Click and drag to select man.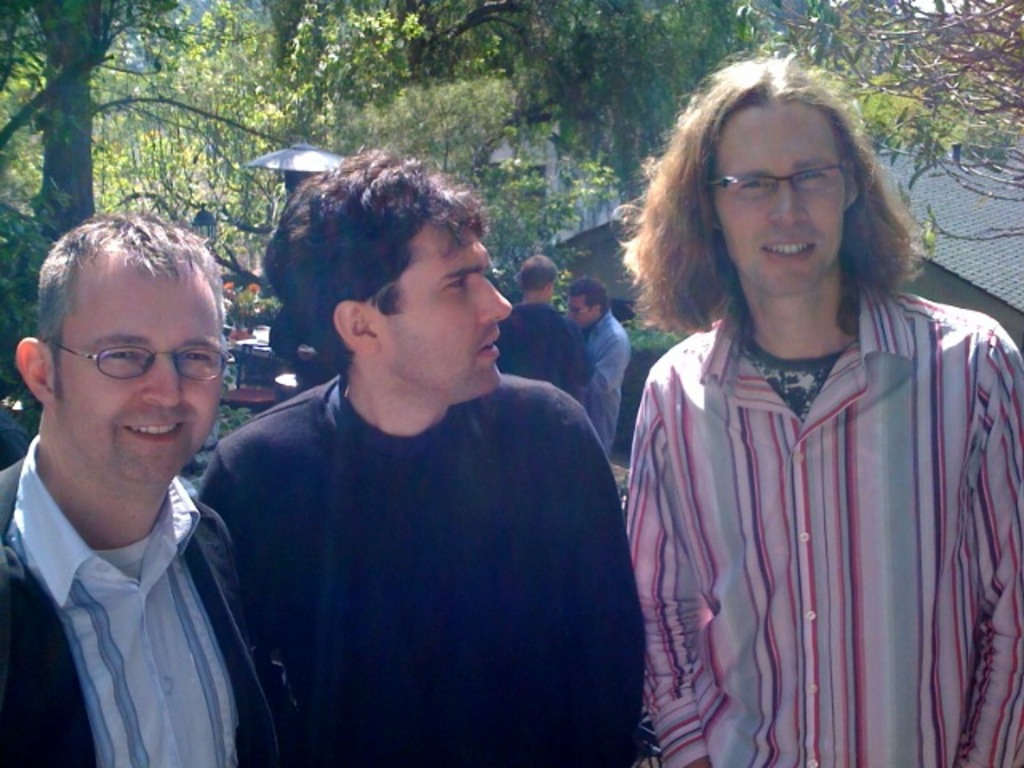
Selection: BBox(195, 144, 645, 766).
